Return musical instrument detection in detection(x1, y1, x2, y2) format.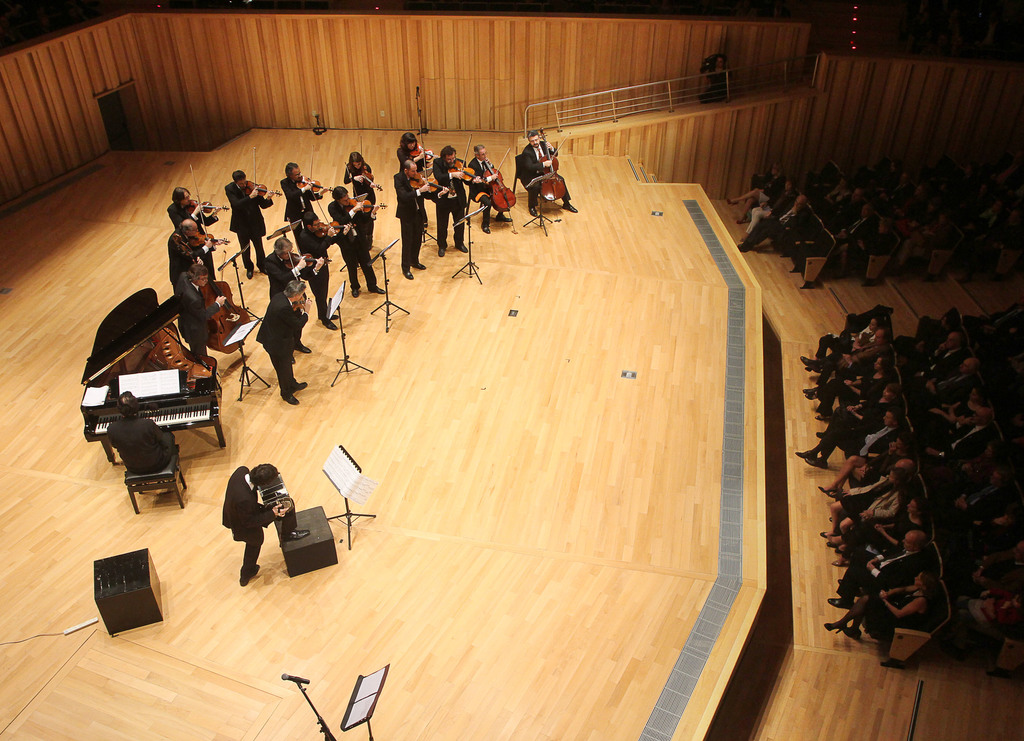
detection(311, 193, 348, 241).
